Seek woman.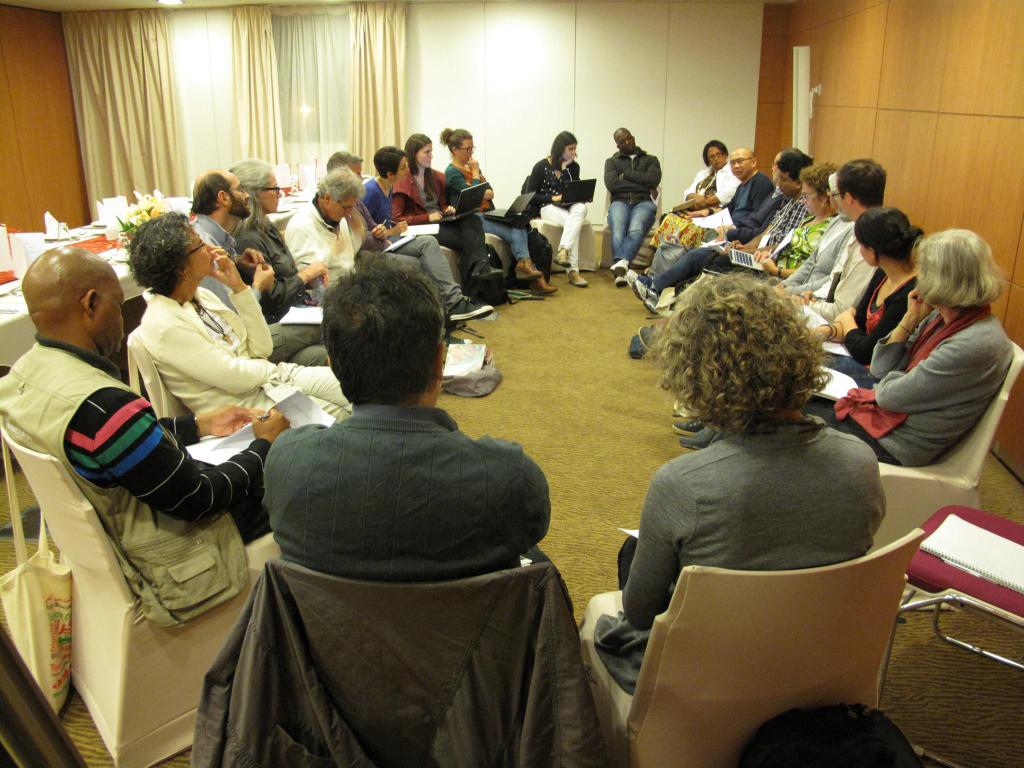
[840,220,1016,511].
